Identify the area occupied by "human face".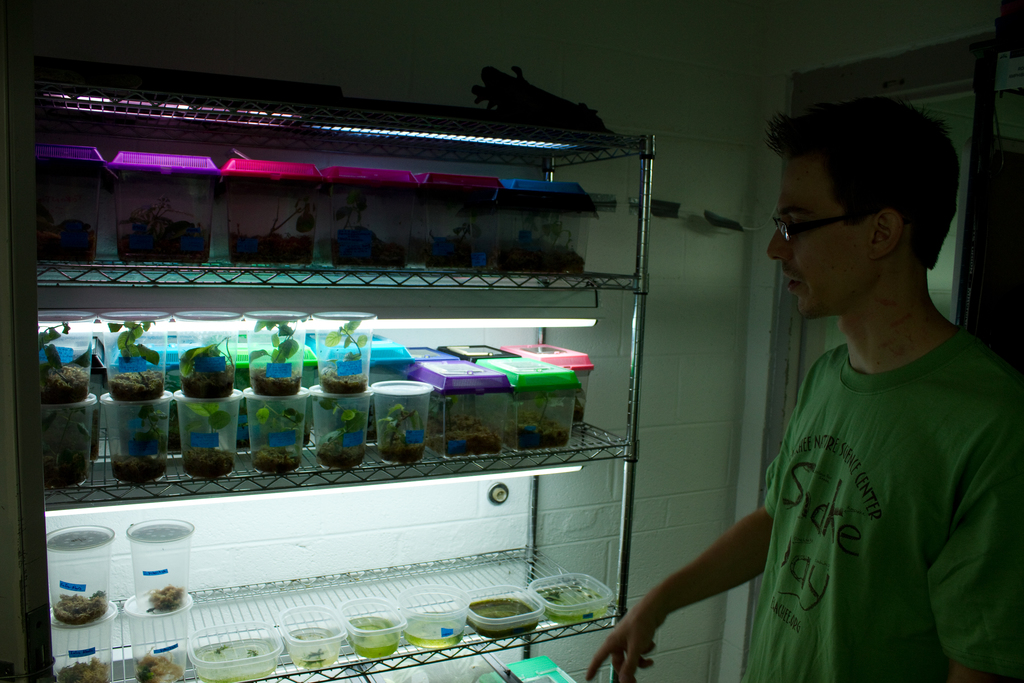
Area: (x1=766, y1=158, x2=871, y2=325).
